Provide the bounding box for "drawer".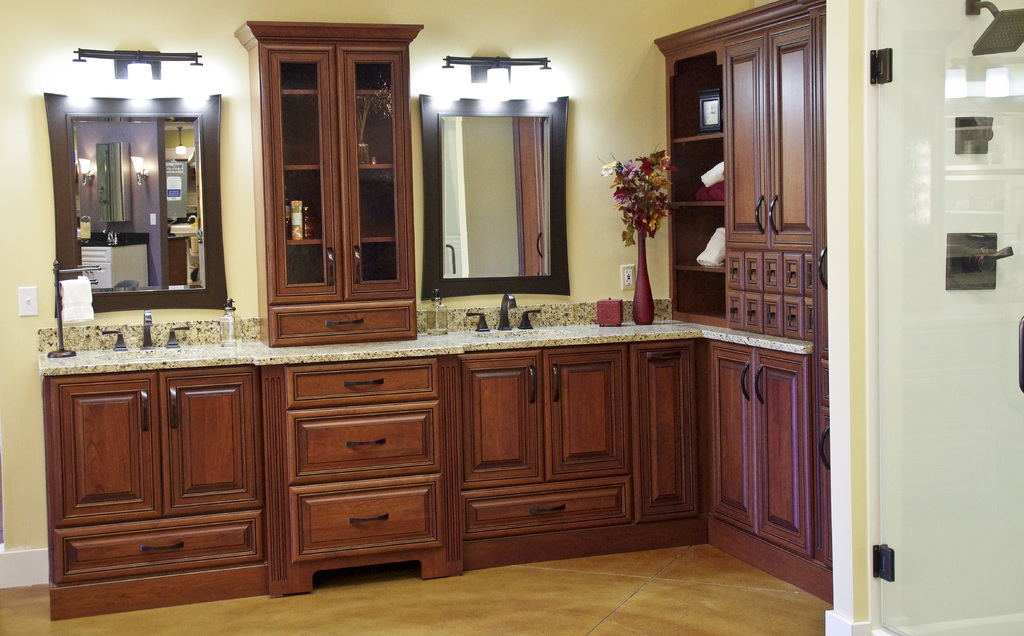
region(458, 478, 632, 539).
